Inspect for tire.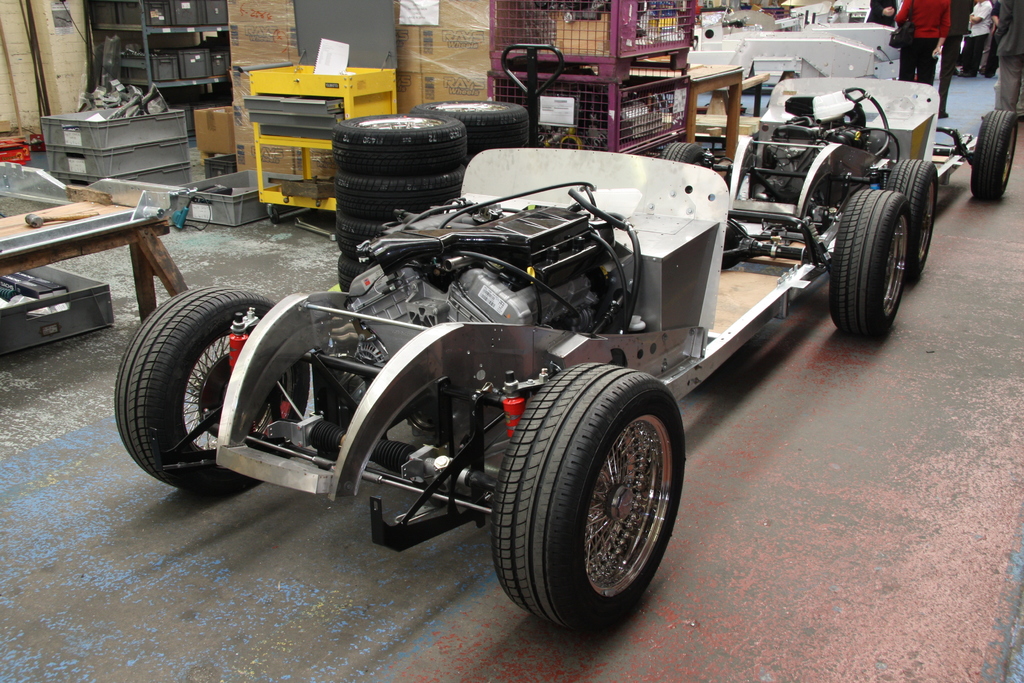
Inspection: [116, 286, 276, 486].
